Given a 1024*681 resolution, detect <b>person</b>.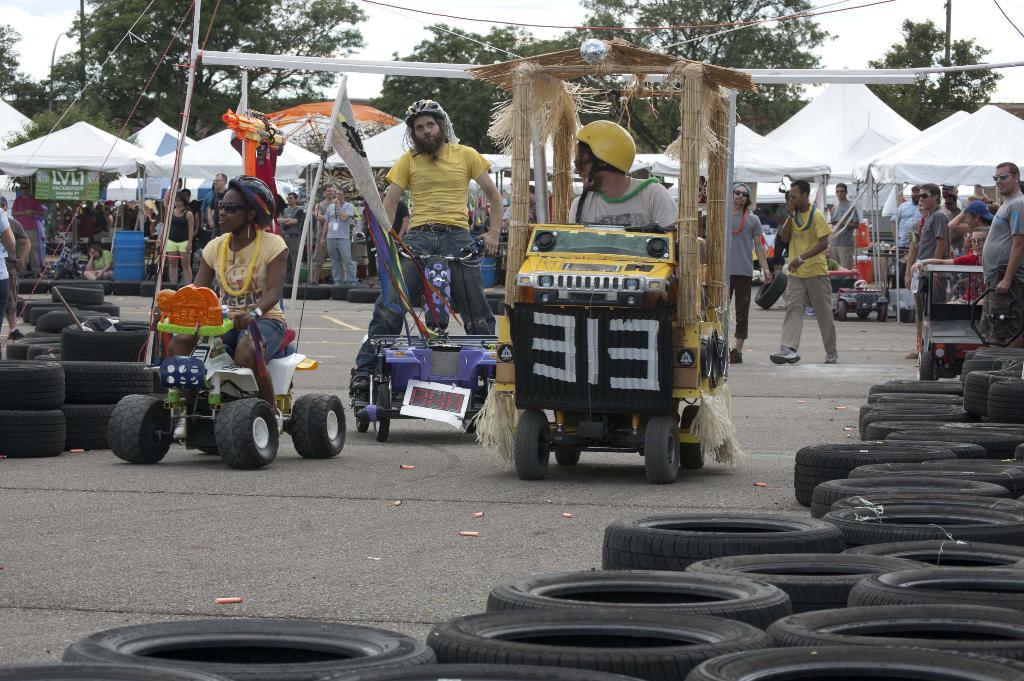
<bbox>168, 172, 289, 441</bbox>.
